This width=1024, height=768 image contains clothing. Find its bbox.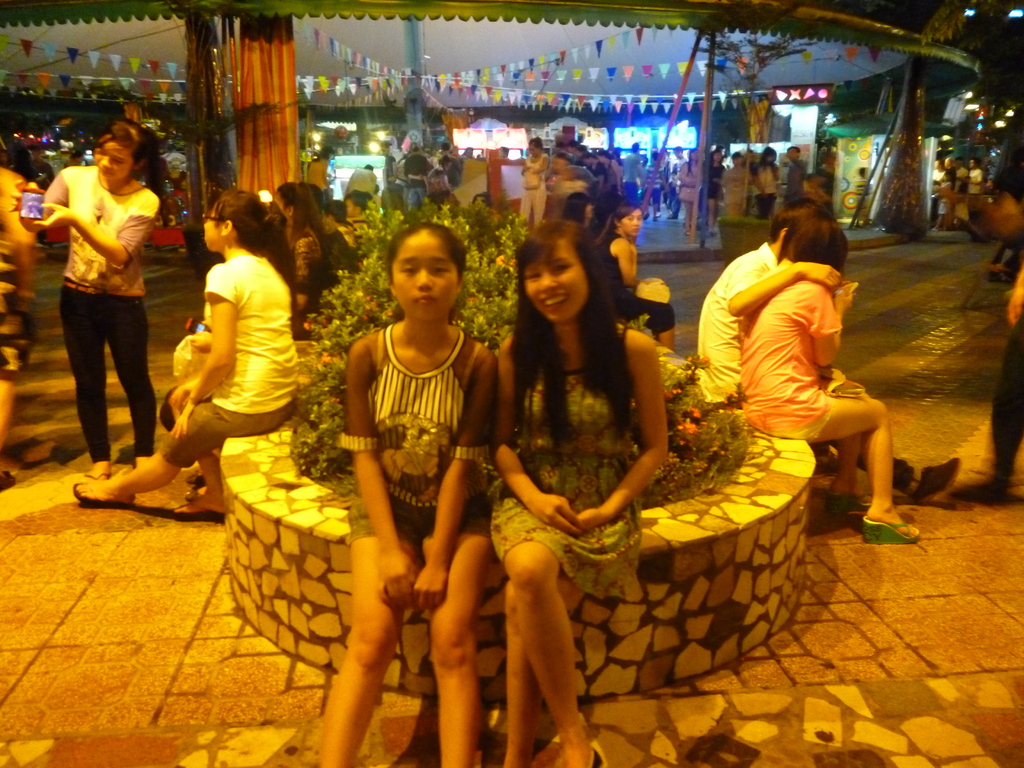
(x1=48, y1=159, x2=168, y2=458).
